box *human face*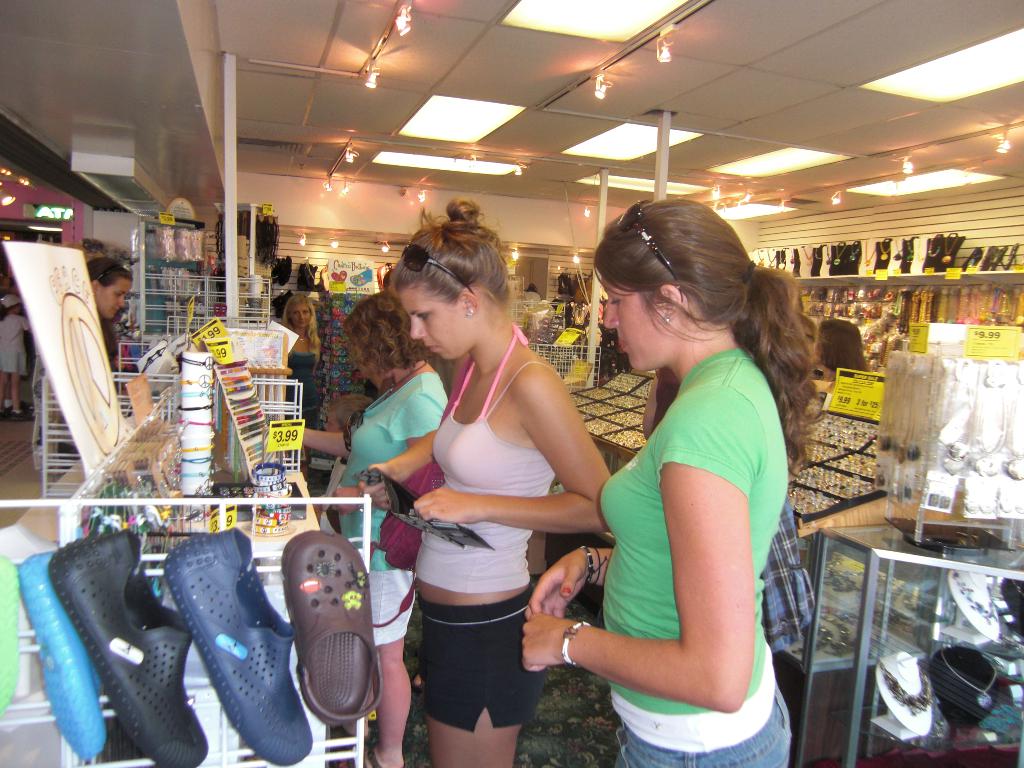
{"x1": 602, "y1": 278, "x2": 665, "y2": 366}
